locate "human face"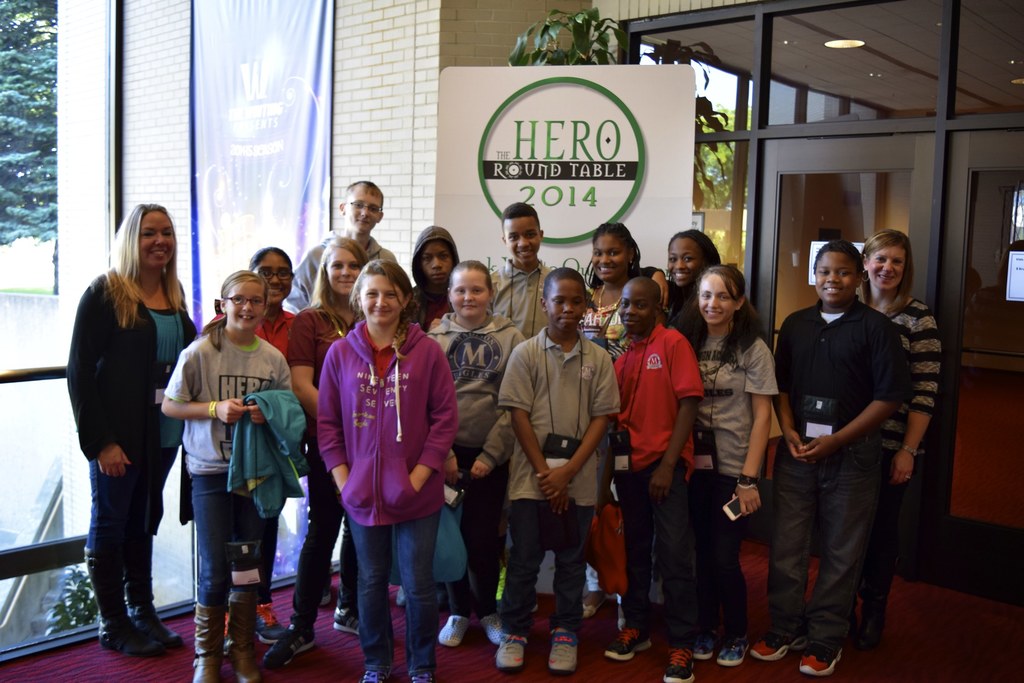
(814, 250, 865, 307)
